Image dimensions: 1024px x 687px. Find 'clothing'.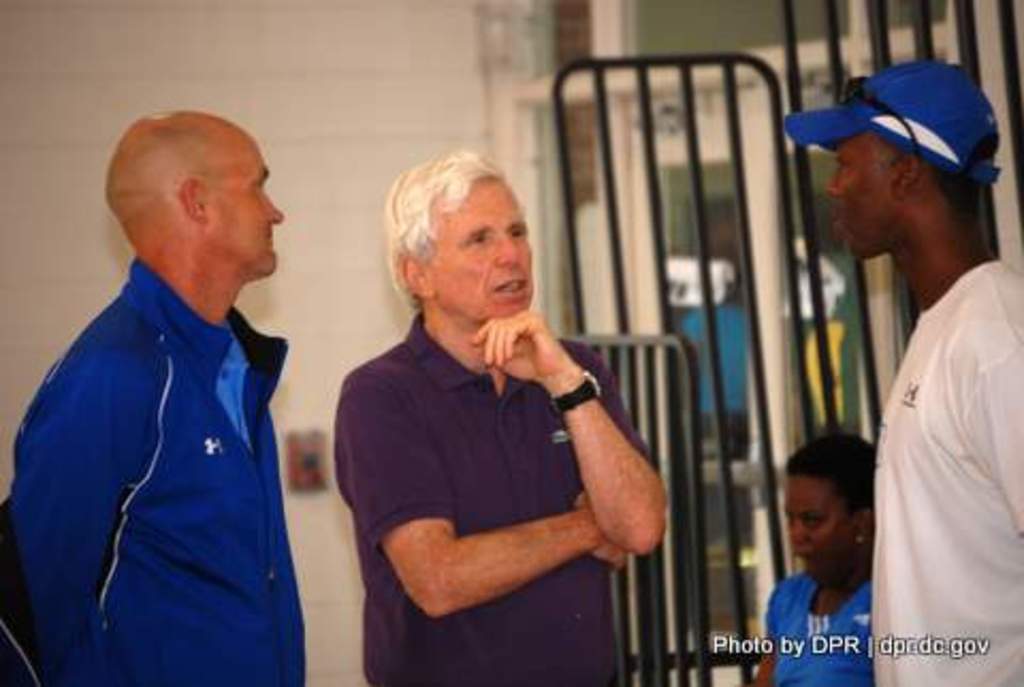
{"left": 757, "top": 568, "right": 875, "bottom": 685}.
